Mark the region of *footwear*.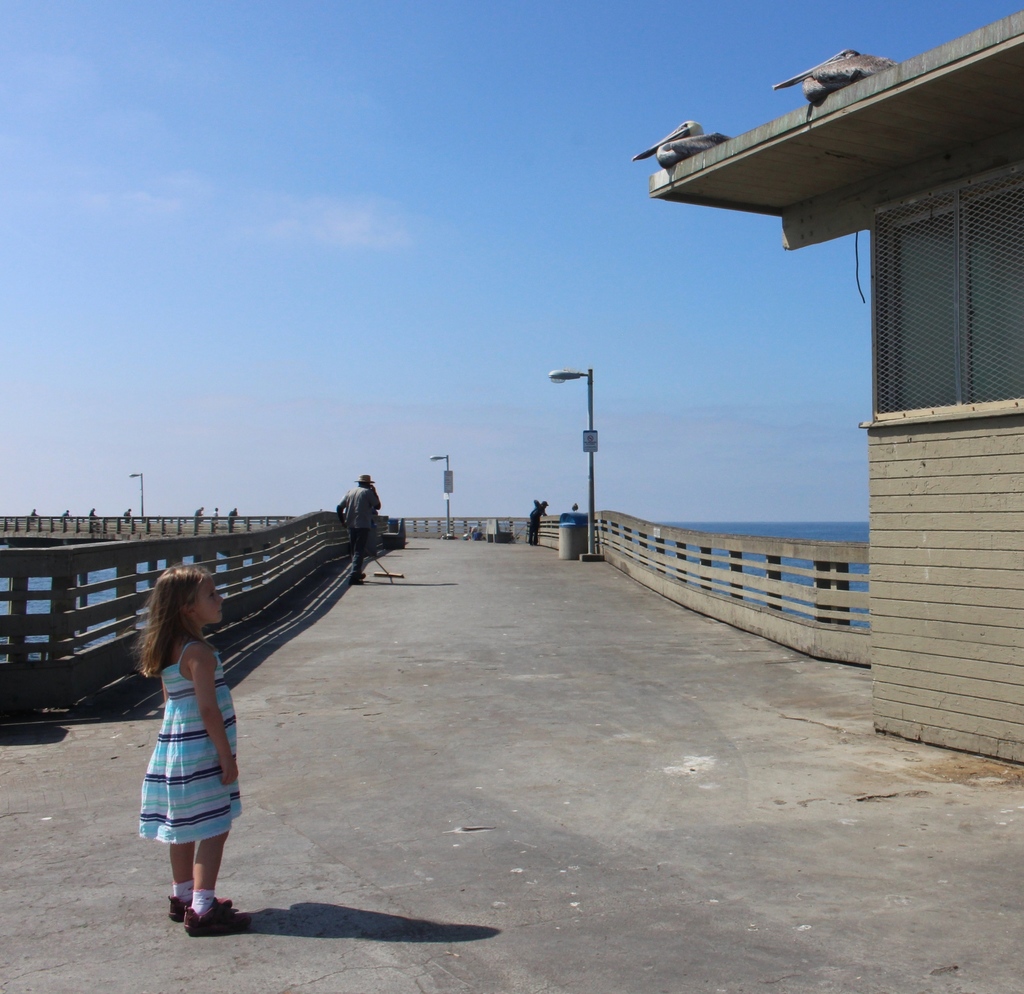
Region: 163, 888, 236, 930.
